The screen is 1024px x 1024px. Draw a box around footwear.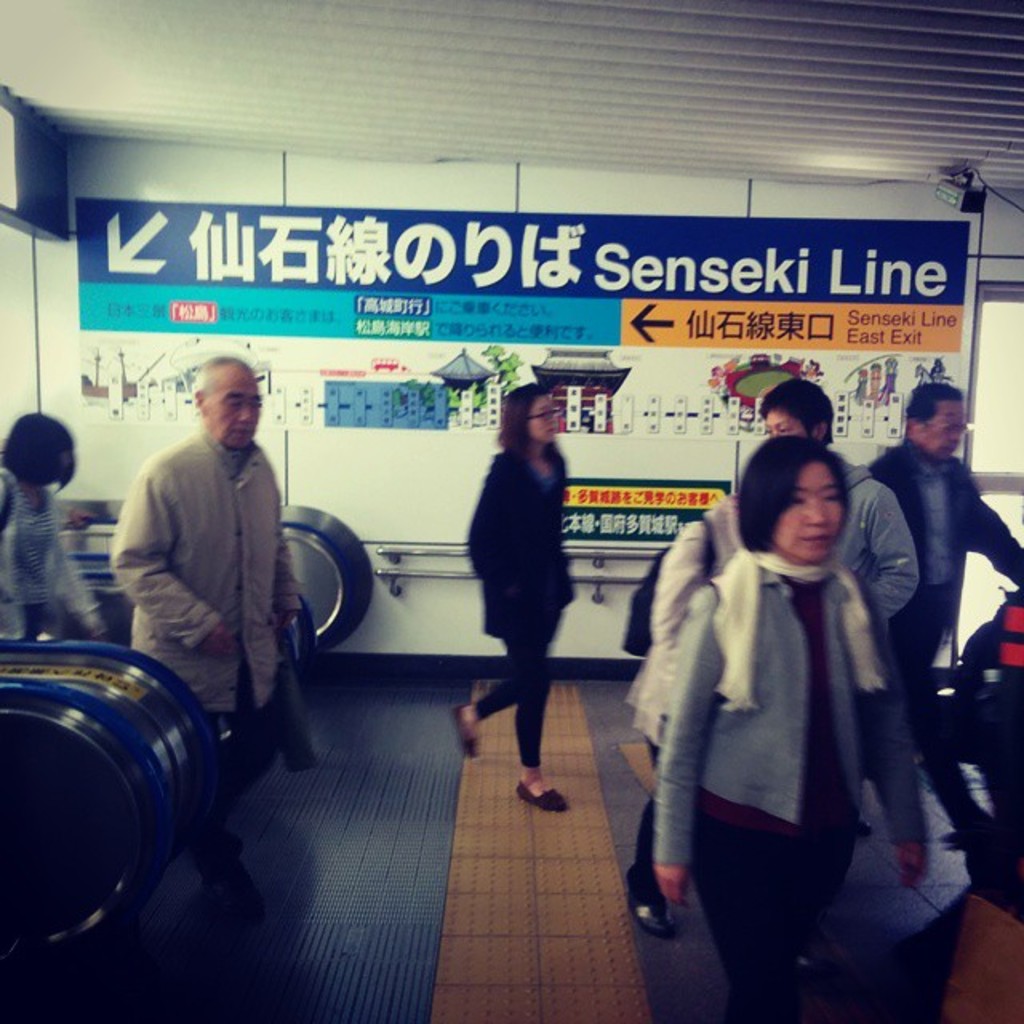
[506,781,576,810].
